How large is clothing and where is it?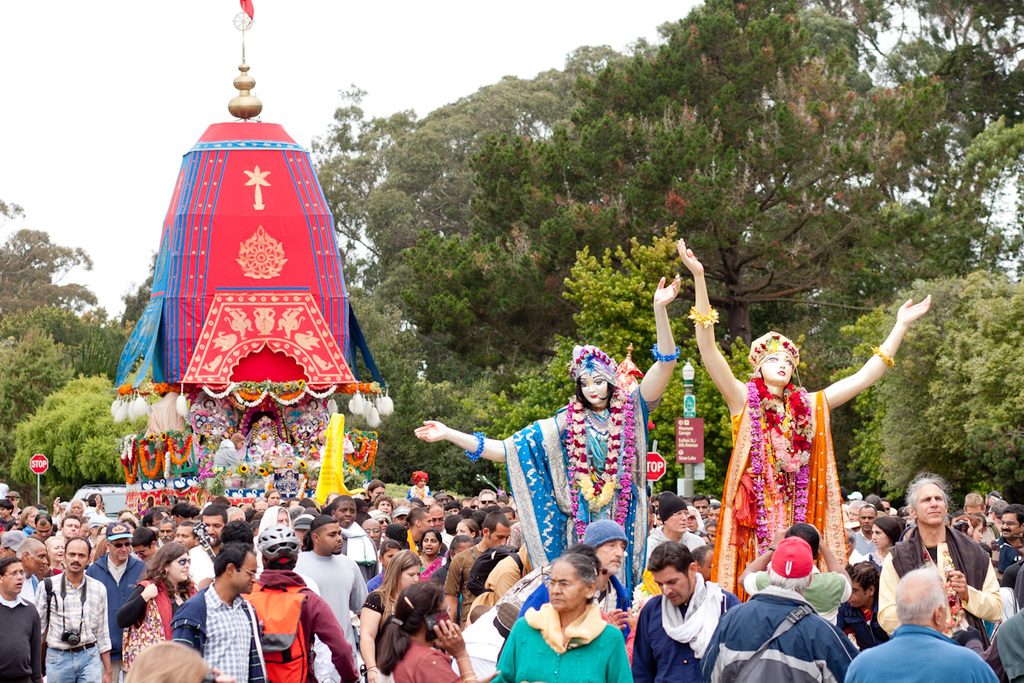
Bounding box: (left=391, top=639, right=463, bottom=682).
